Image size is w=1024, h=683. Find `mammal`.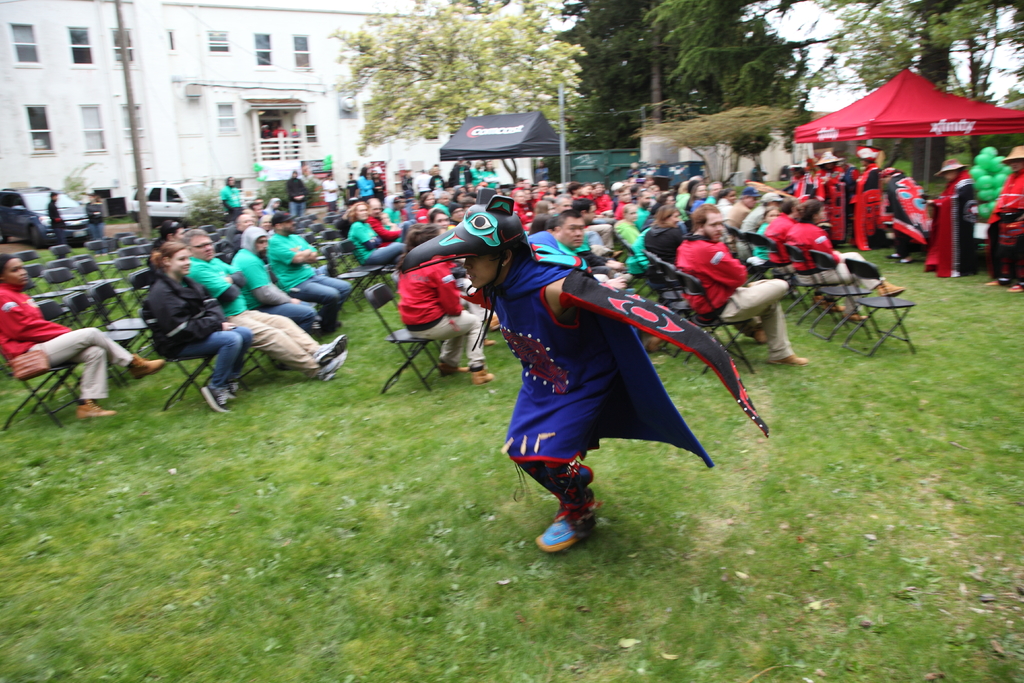
l=915, t=149, r=977, b=275.
